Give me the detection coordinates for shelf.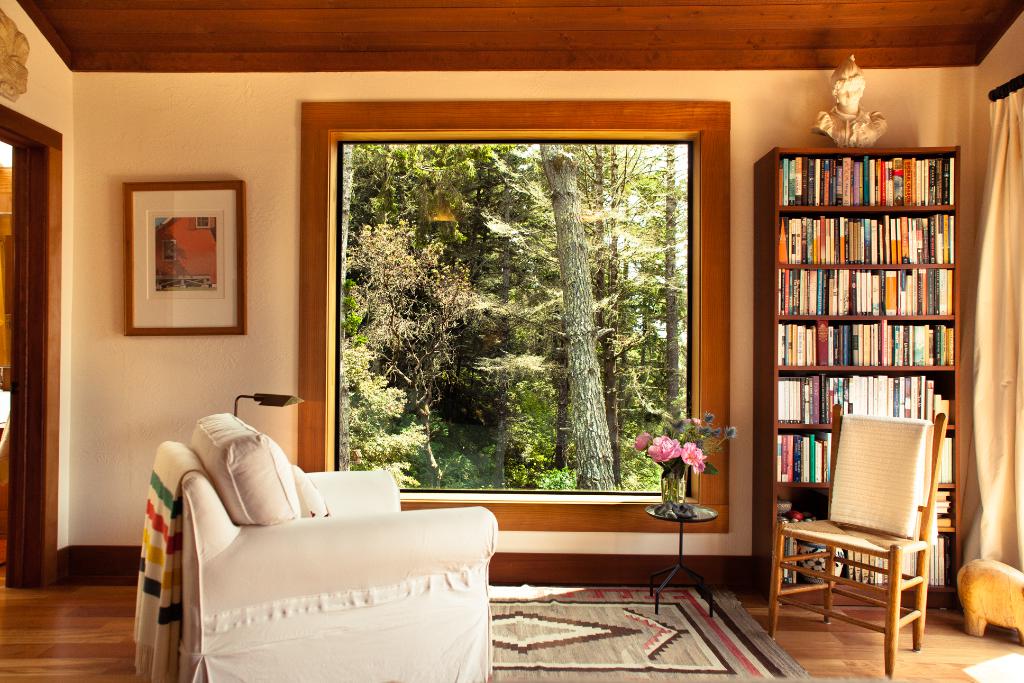
l=754, t=268, r=969, b=330.
